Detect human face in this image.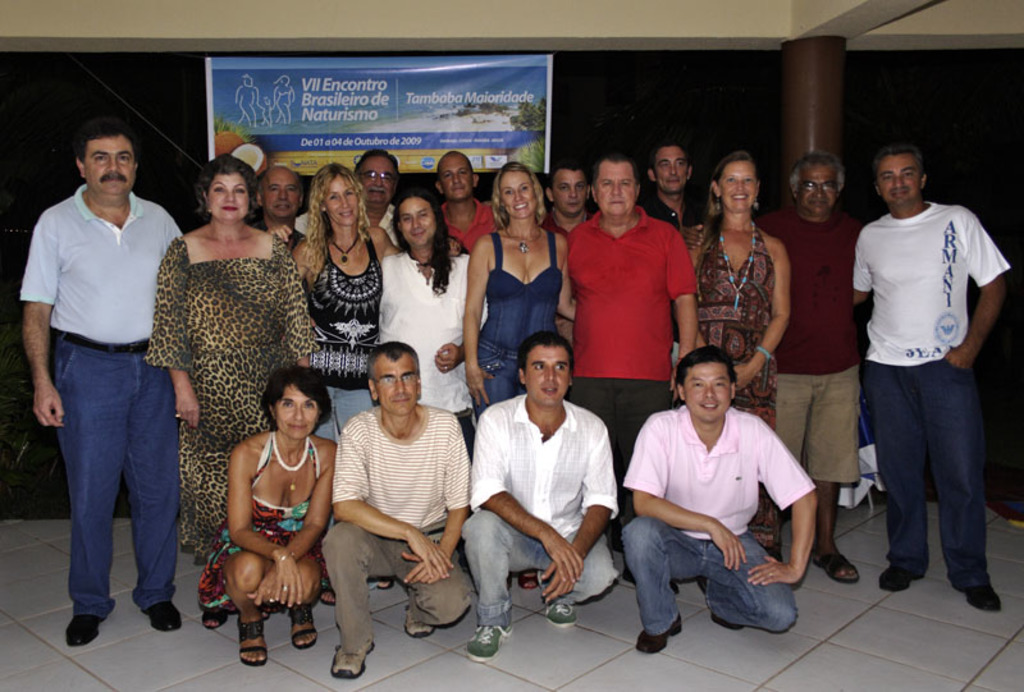
Detection: (x1=86, y1=136, x2=136, y2=200).
